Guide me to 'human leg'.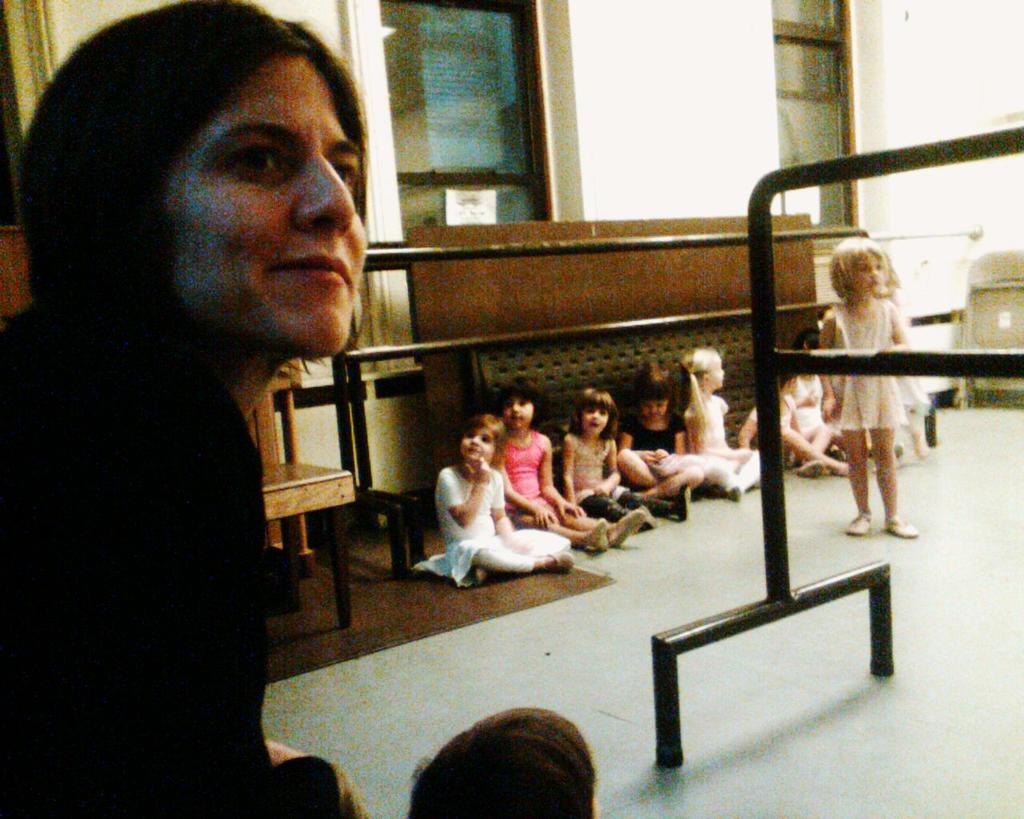
Guidance: bbox=[645, 463, 703, 501].
